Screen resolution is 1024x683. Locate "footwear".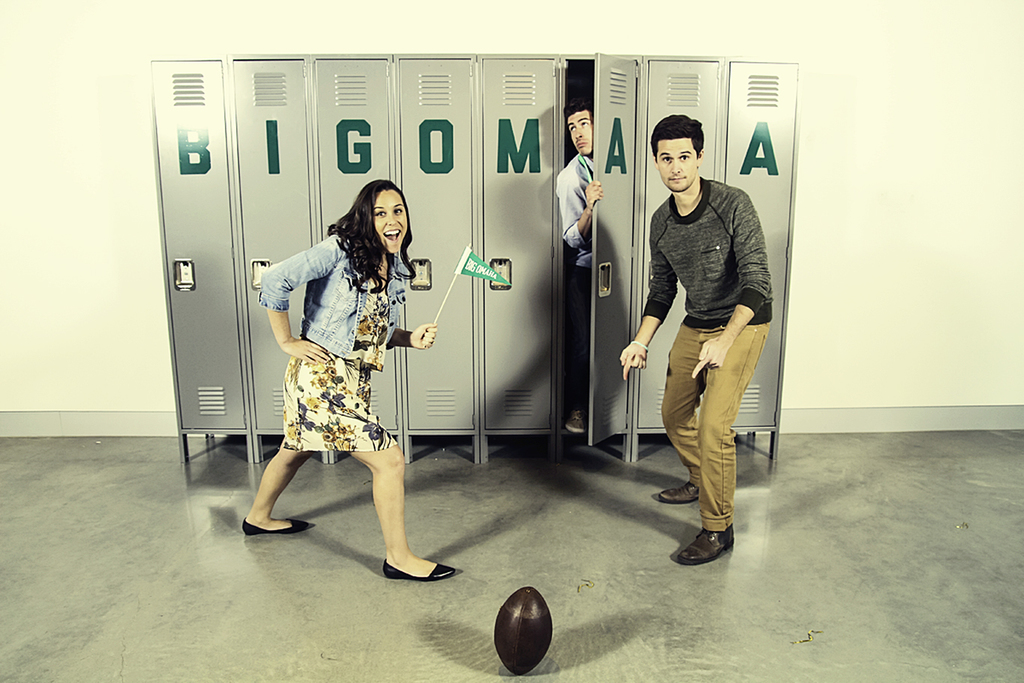
rect(660, 481, 701, 505).
